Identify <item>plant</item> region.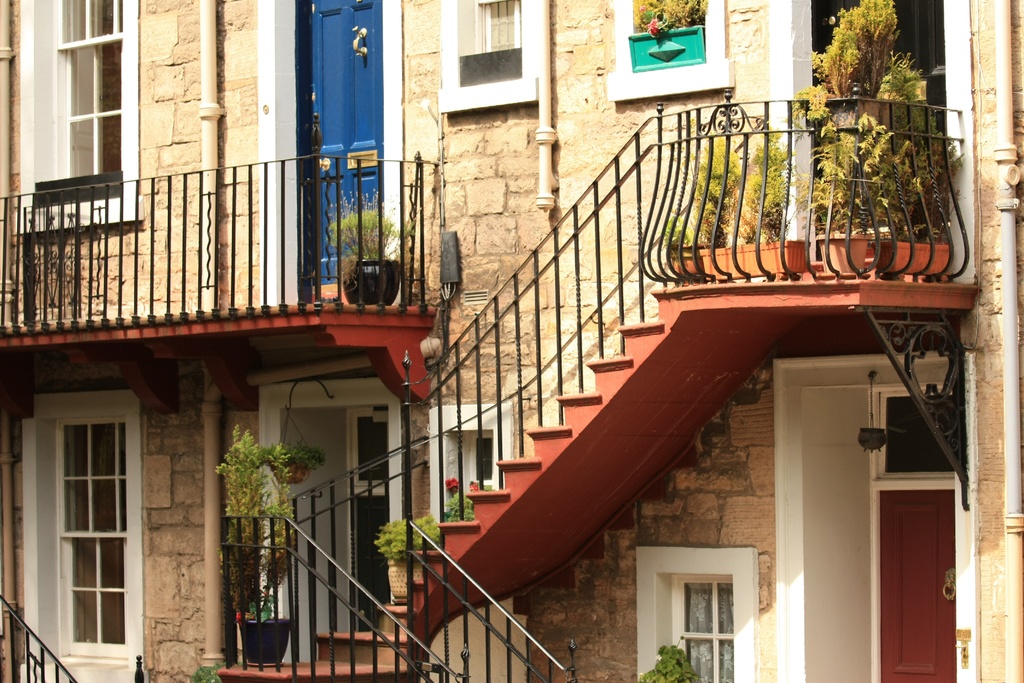
Region: region(324, 180, 425, 286).
